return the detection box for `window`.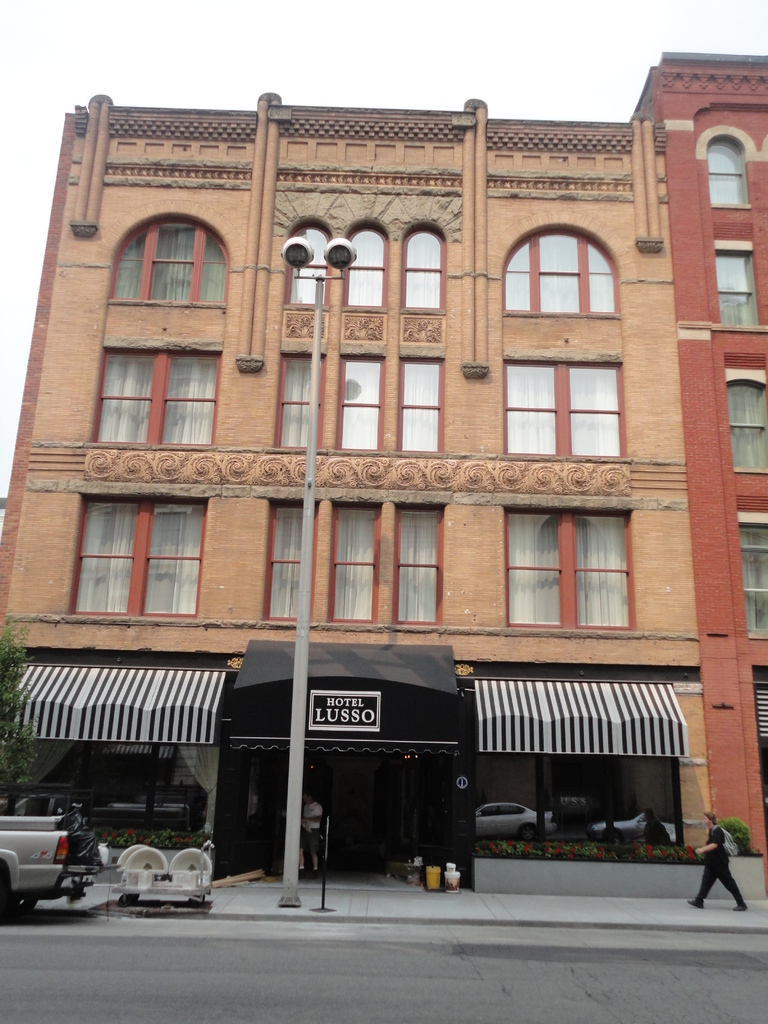
97, 204, 231, 308.
